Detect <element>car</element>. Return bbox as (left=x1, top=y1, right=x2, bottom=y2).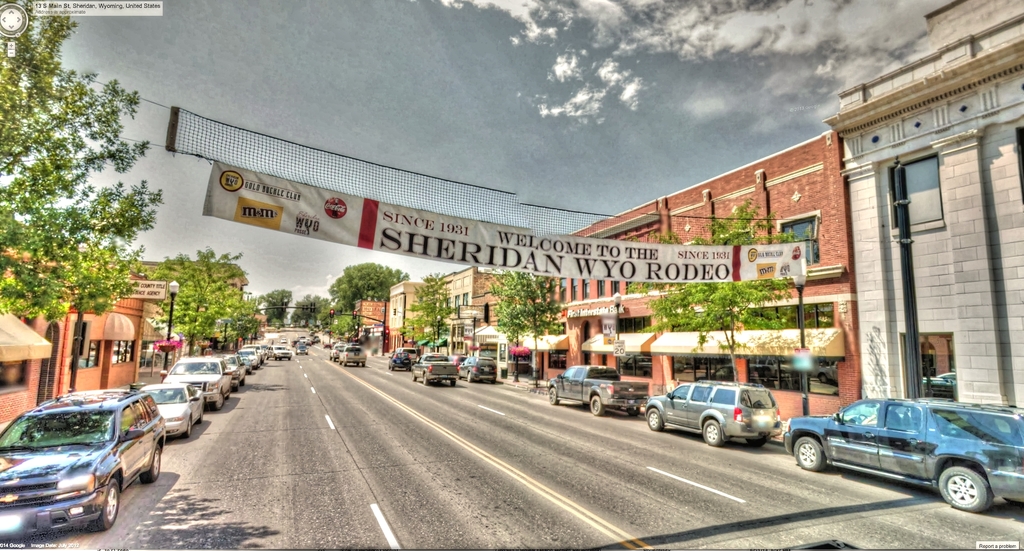
(left=457, top=354, right=495, bottom=383).
